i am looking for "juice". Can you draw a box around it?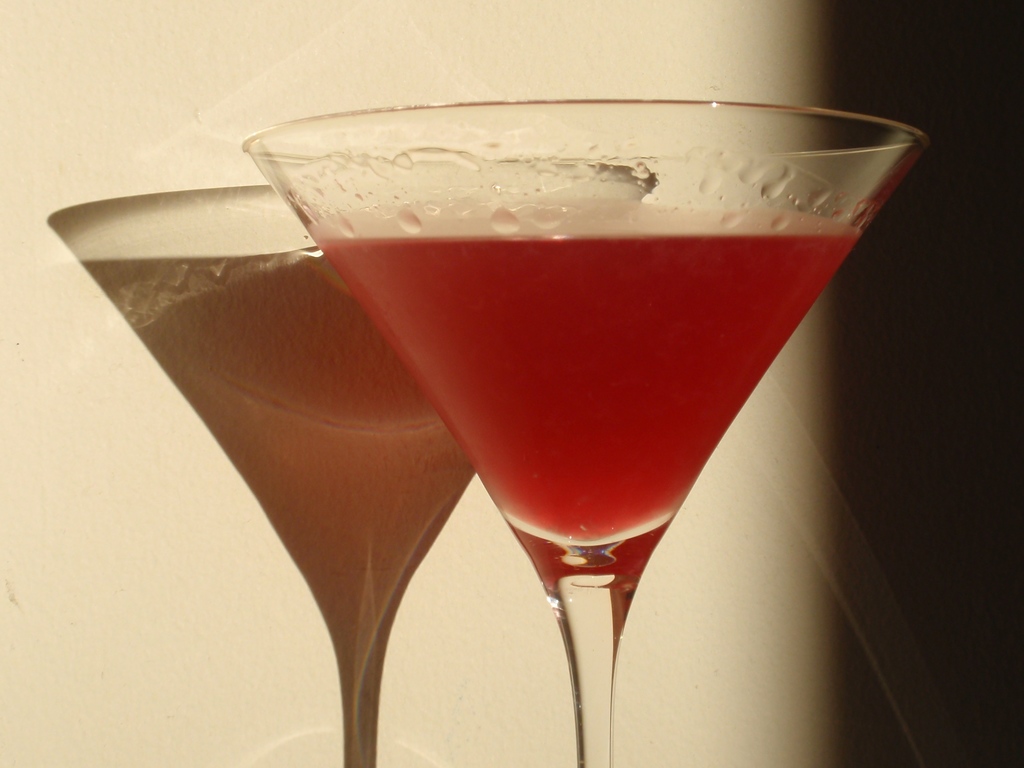
Sure, the bounding box is 298, 159, 893, 650.
